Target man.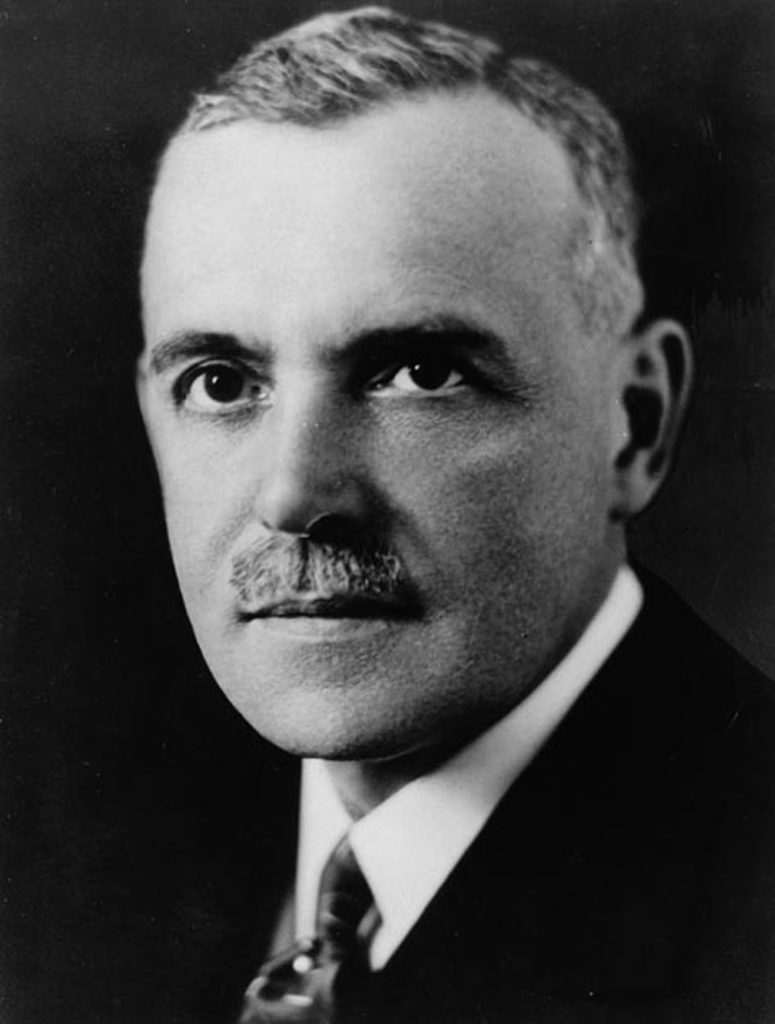
Target region: [41, 29, 773, 1004].
